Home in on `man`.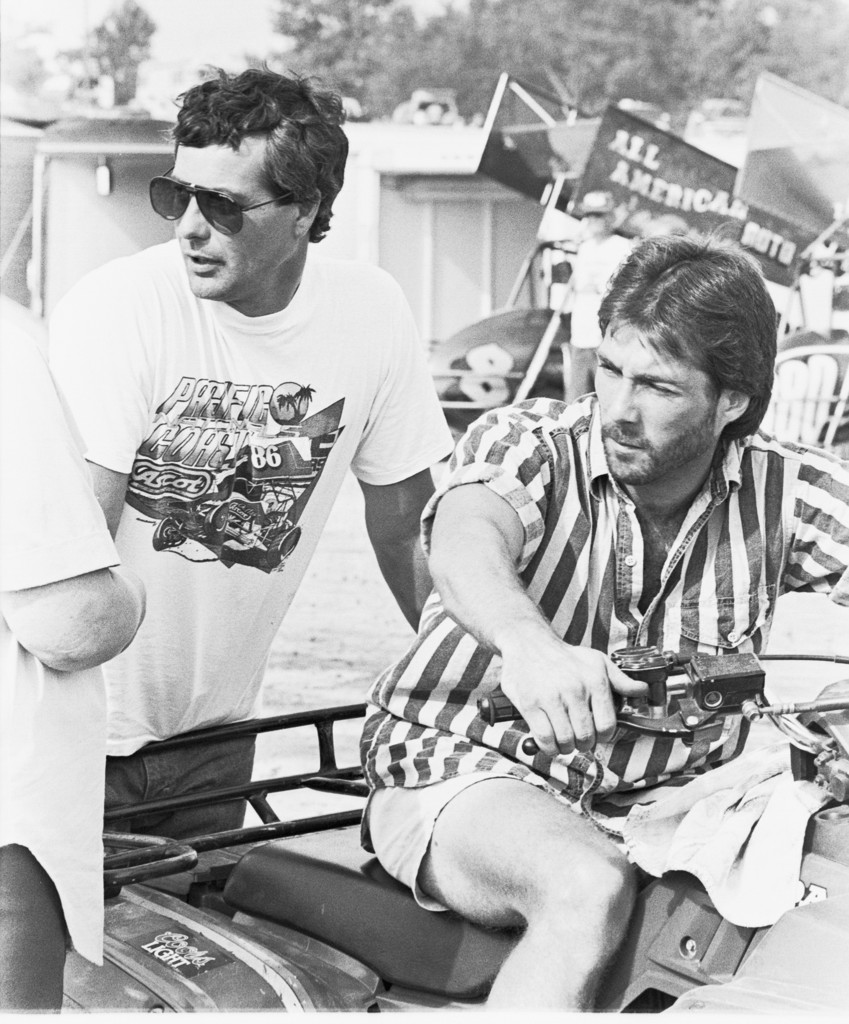
Homed in at select_region(361, 233, 846, 1011).
